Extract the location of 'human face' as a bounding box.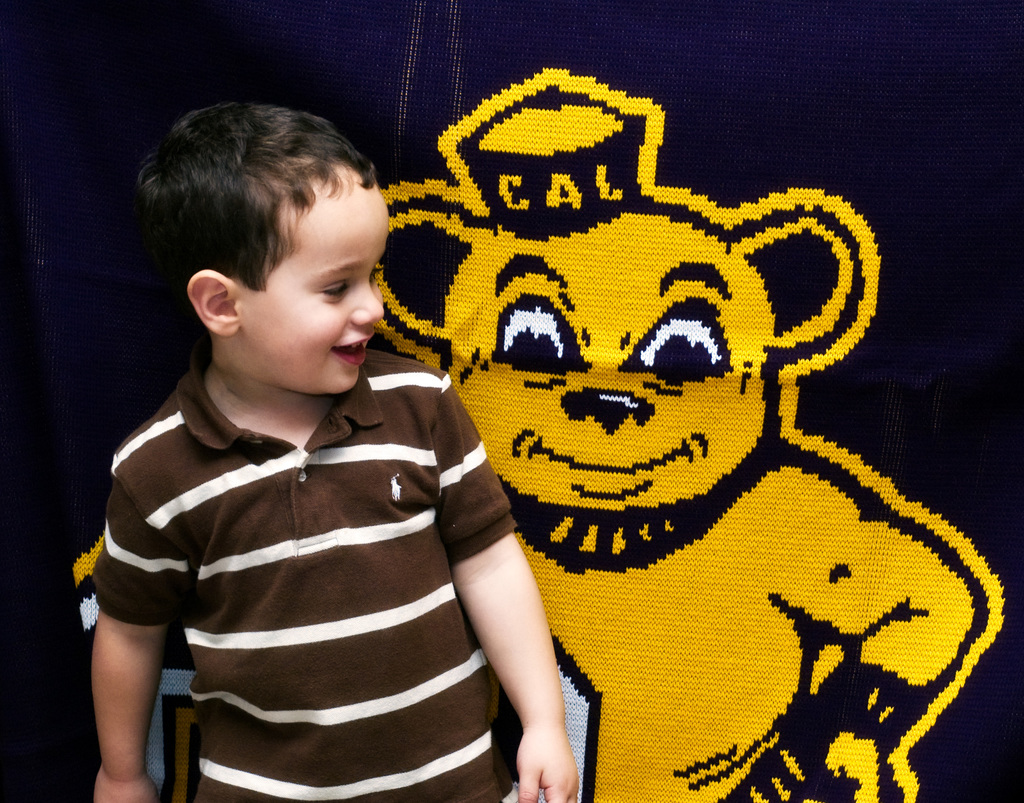
region(234, 153, 387, 395).
